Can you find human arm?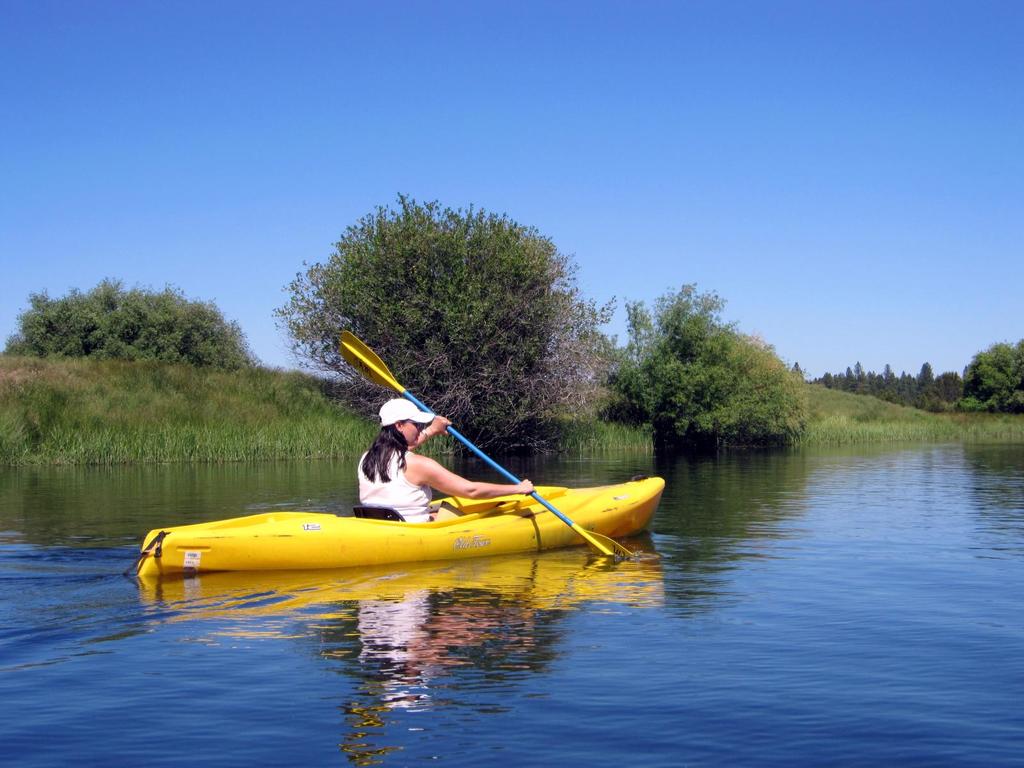
Yes, bounding box: detection(410, 452, 538, 504).
